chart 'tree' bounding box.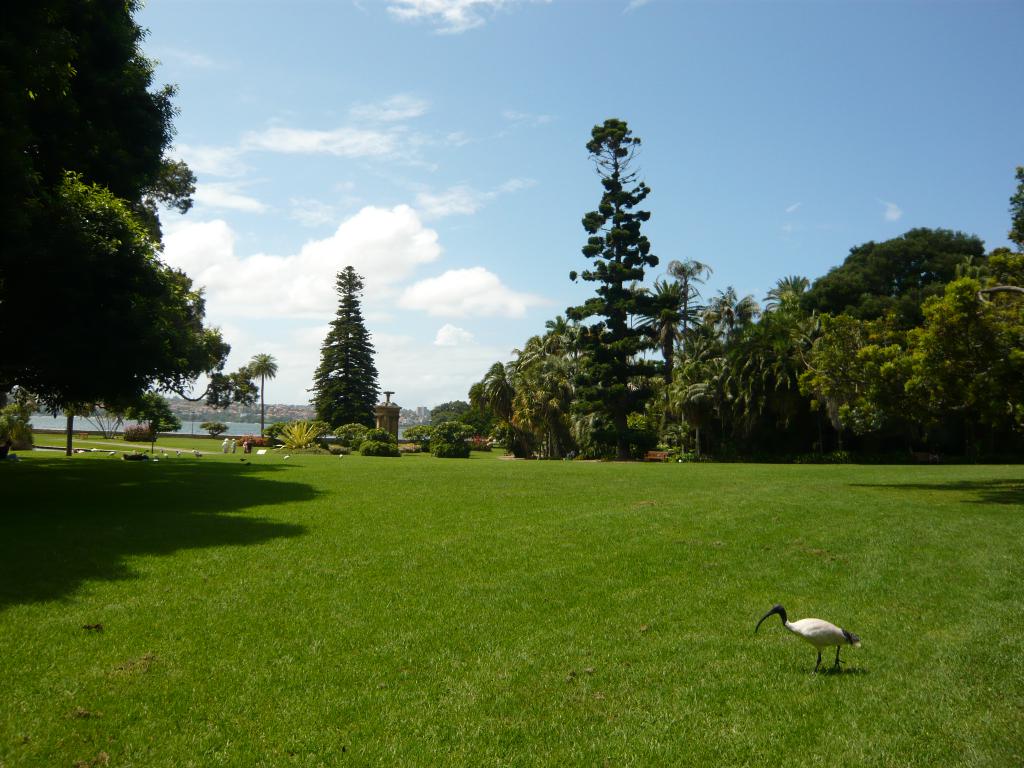
Charted: locate(248, 352, 277, 435).
